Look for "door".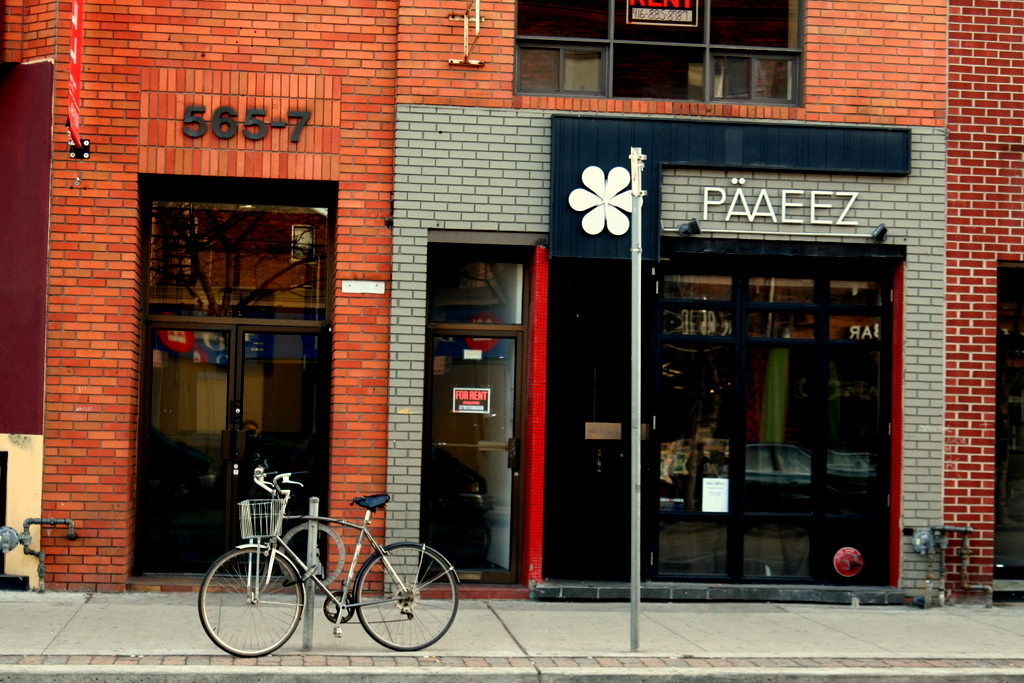
Found: select_region(423, 328, 521, 585).
